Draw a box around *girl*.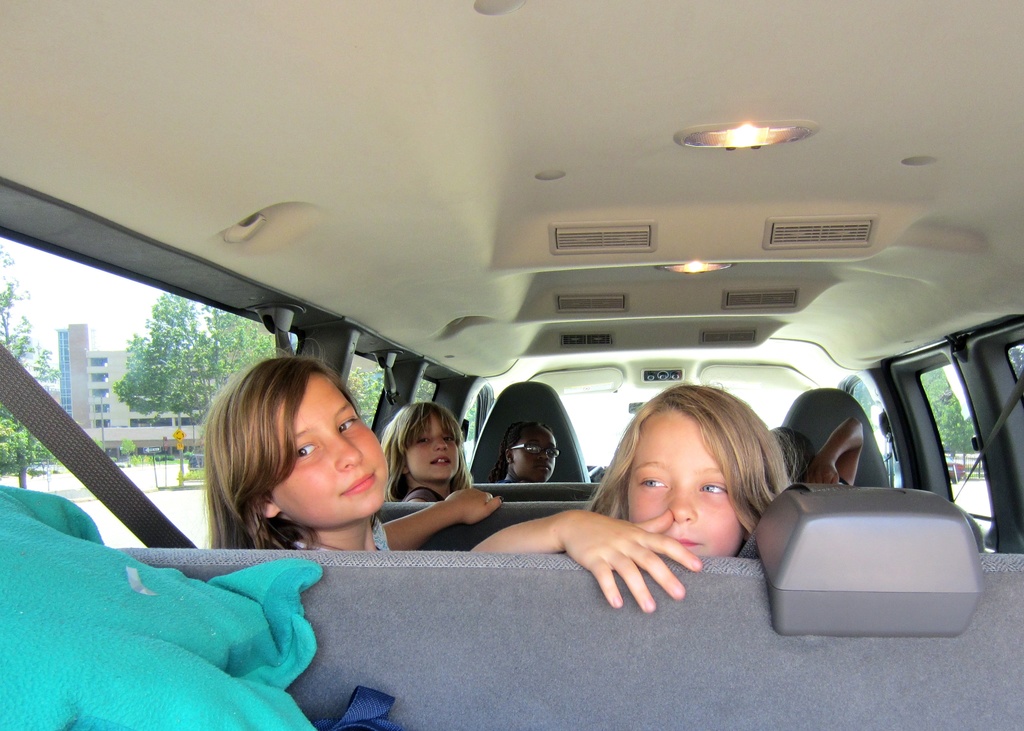
crop(204, 340, 503, 549).
